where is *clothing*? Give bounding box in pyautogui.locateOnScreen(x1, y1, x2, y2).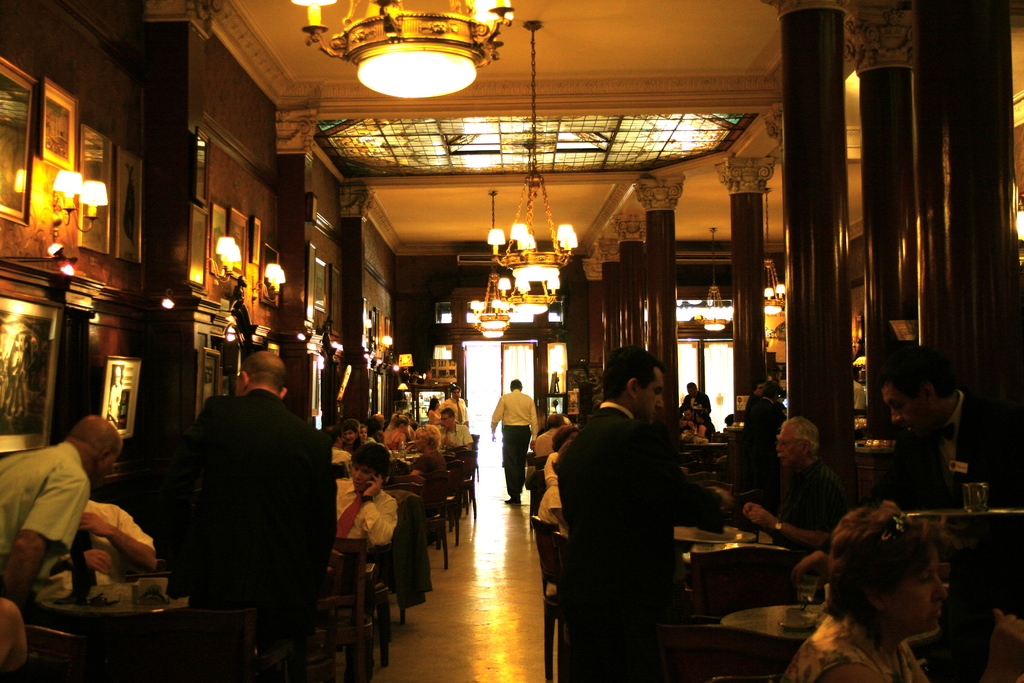
pyautogui.locateOnScreen(58, 492, 166, 593).
